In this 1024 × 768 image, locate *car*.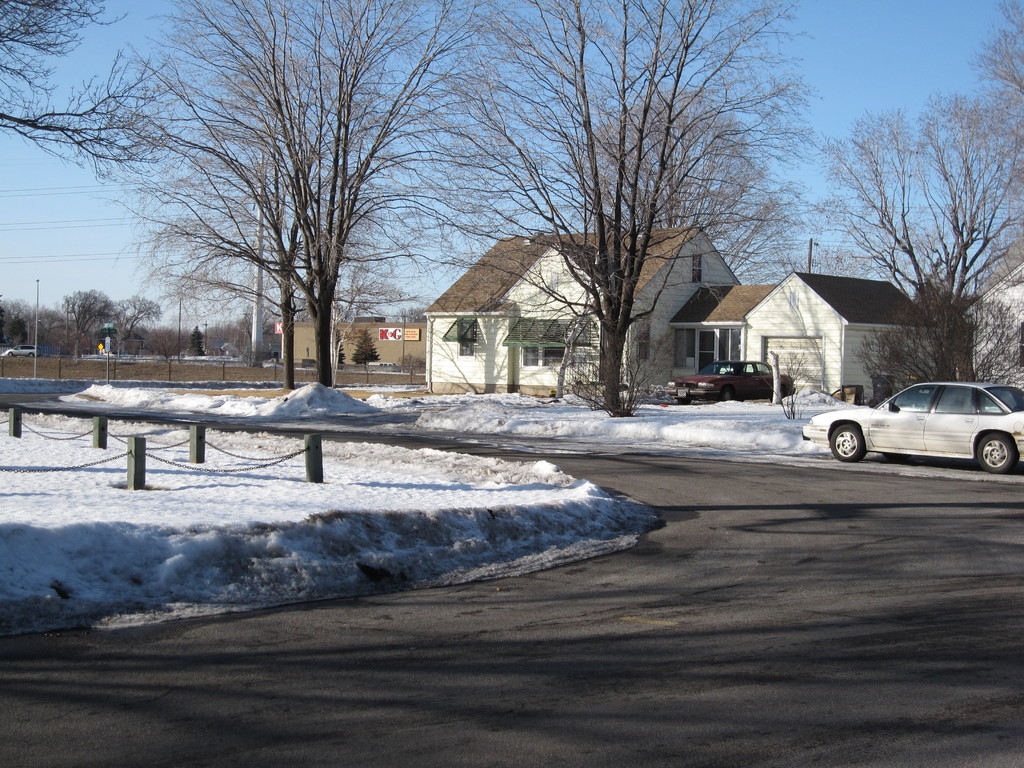
Bounding box: 800,374,1022,470.
